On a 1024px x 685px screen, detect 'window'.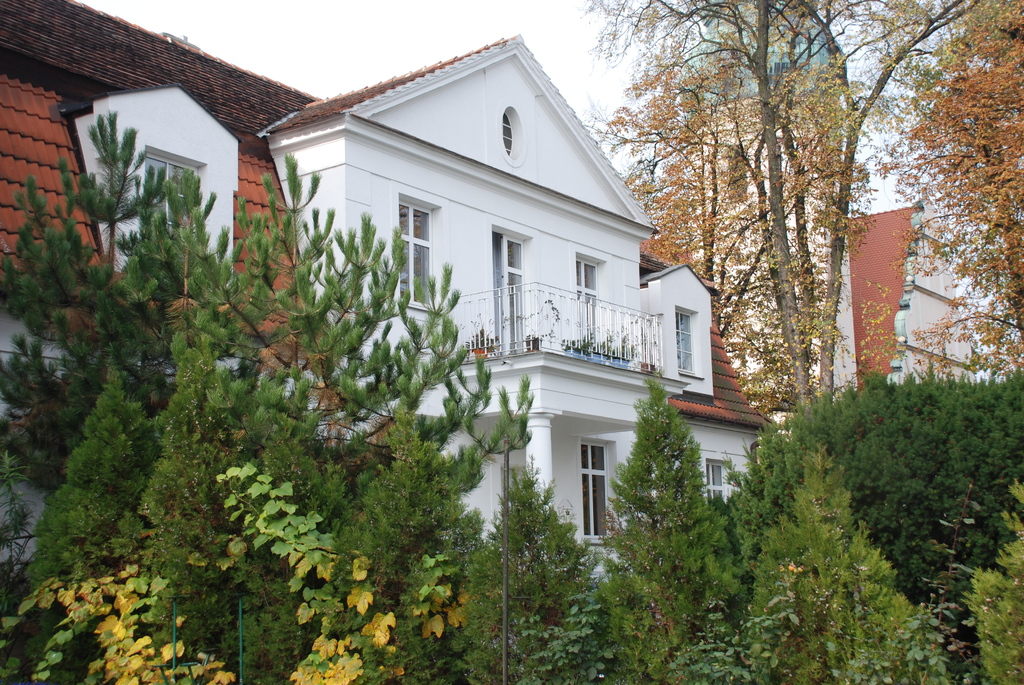
[706, 461, 740, 508].
